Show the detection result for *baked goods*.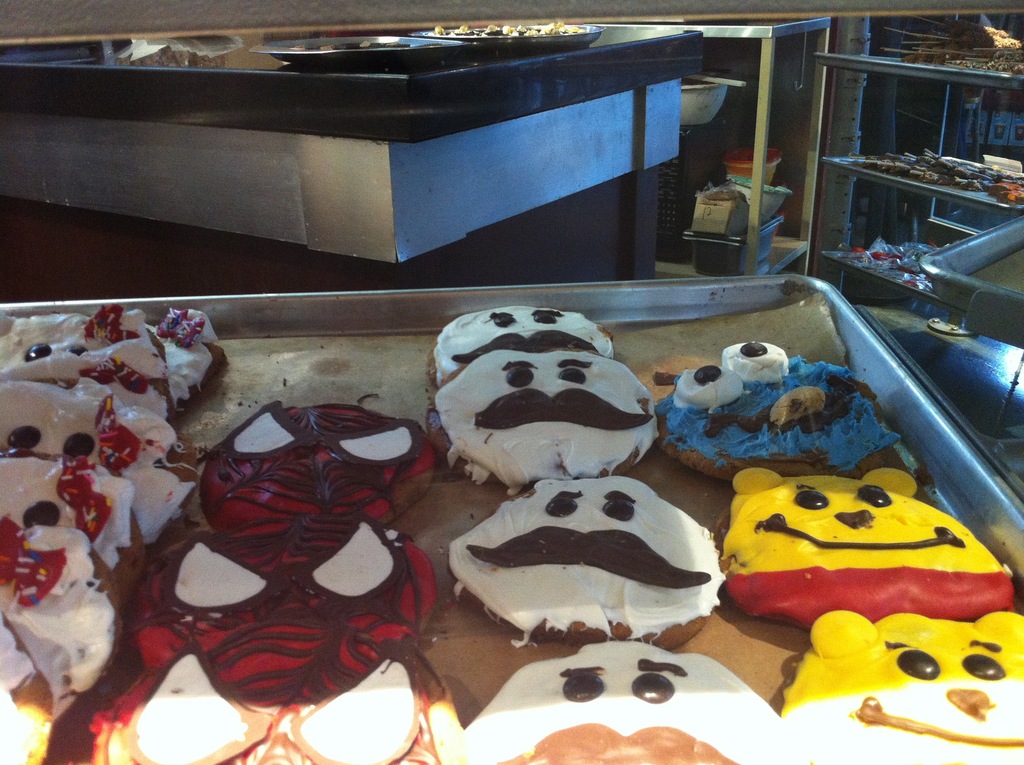
box(447, 476, 727, 651).
